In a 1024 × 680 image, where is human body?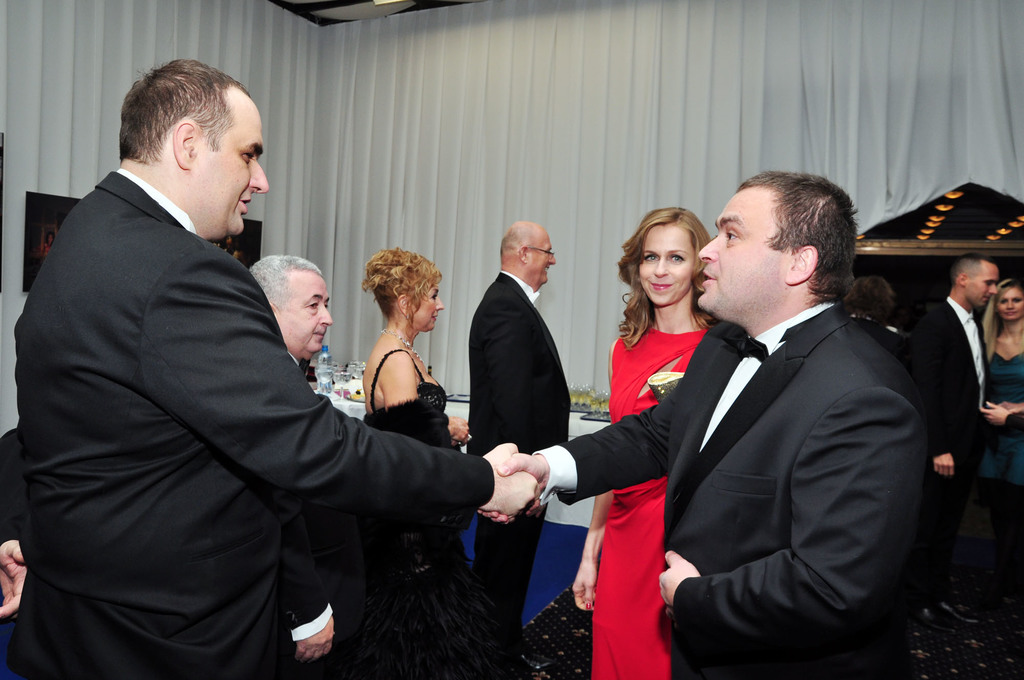
BBox(919, 254, 993, 606).
